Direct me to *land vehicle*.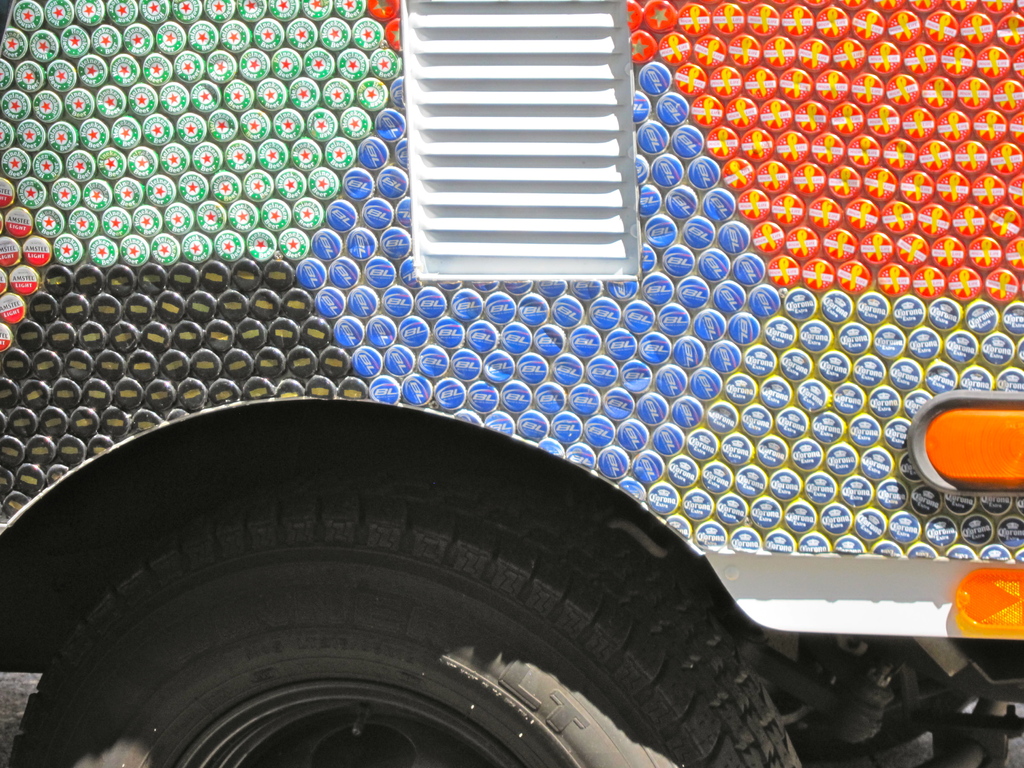
Direction: <bbox>0, 0, 1023, 767</bbox>.
